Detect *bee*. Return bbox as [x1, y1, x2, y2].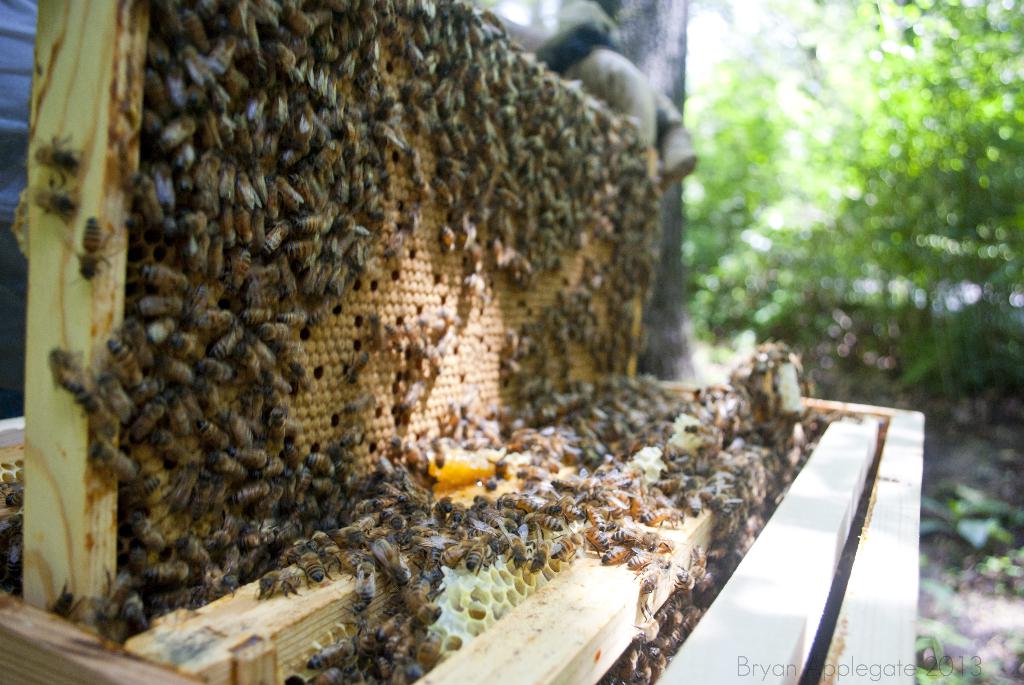
[670, 606, 680, 620].
